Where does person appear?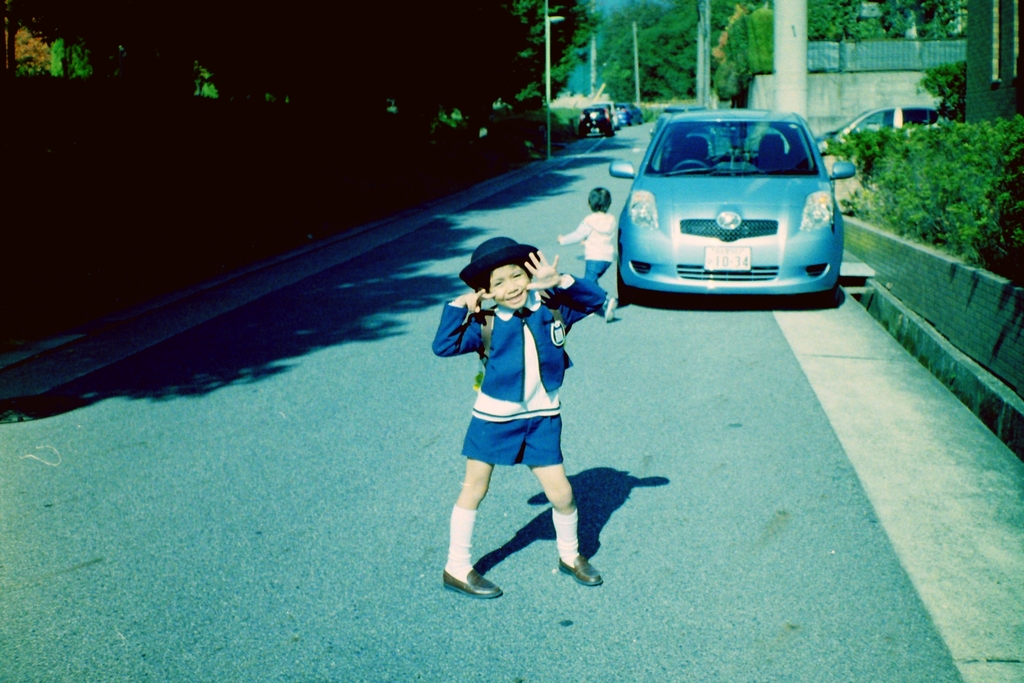
Appears at box=[554, 185, 617, 286].
